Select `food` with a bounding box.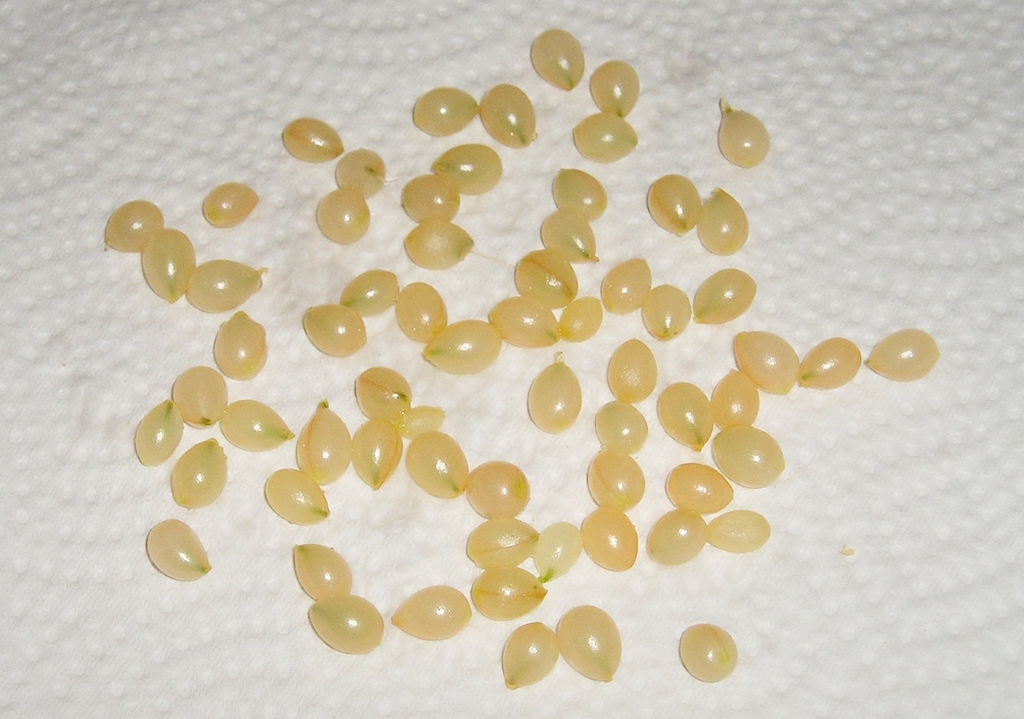
x1=292, y1=540, x2=353, y2=601.
